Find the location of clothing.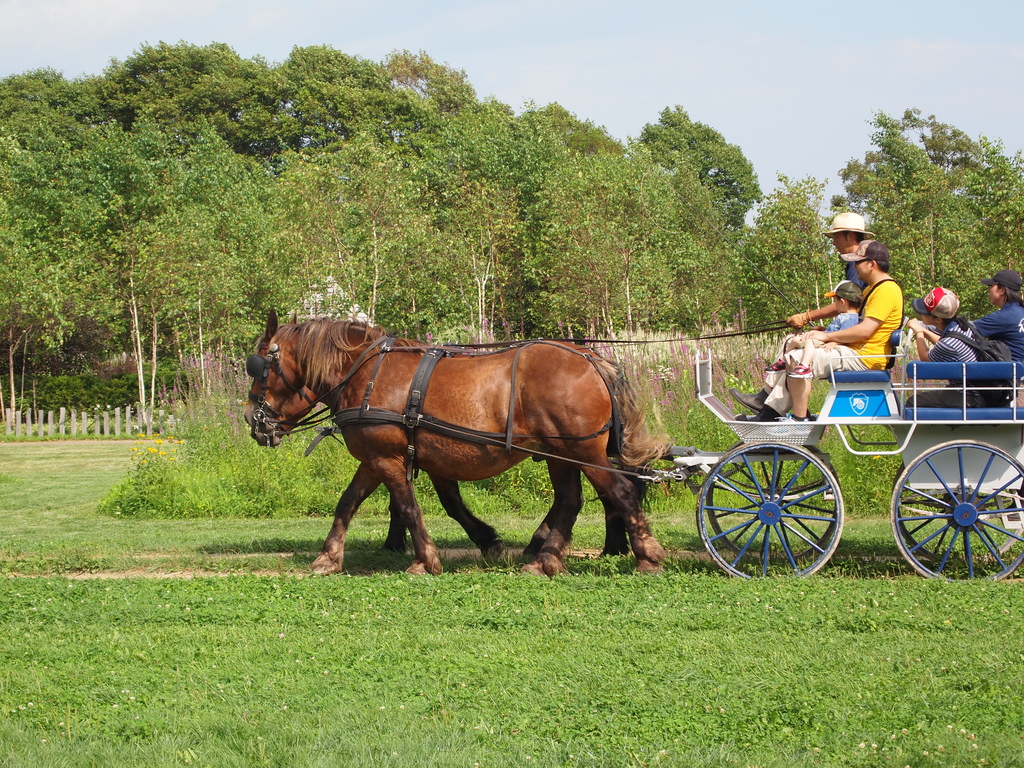
Location: <box>799,310,858,347</box>.
